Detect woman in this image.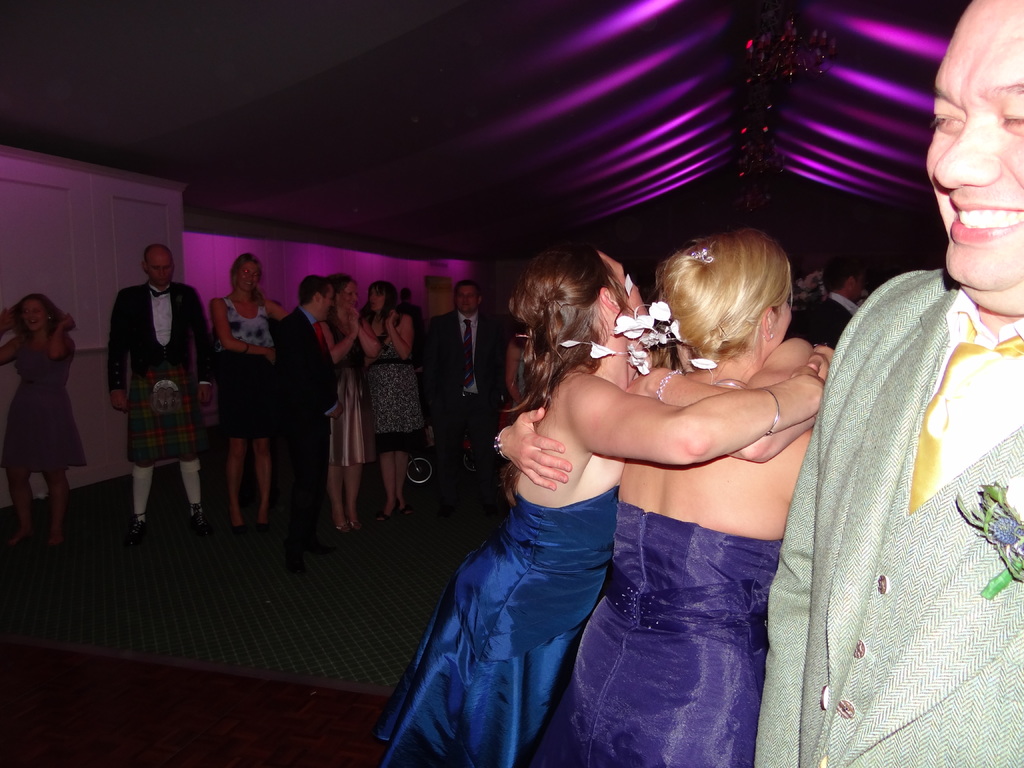
Detection: [x1=362, y1=244, x2=826, y2=767].
